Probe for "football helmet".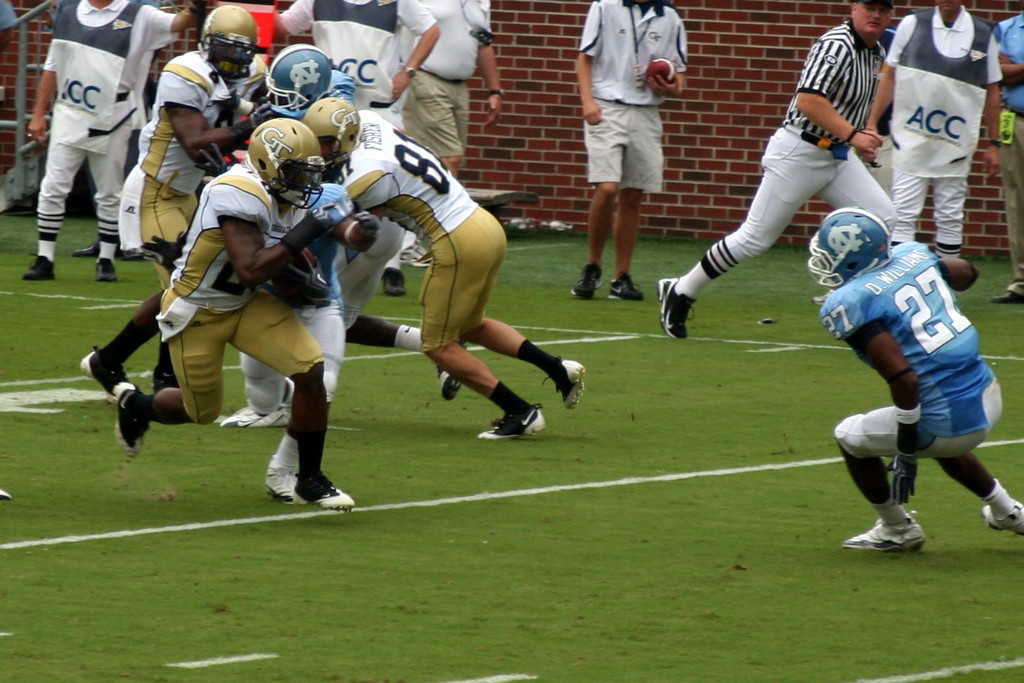
Probe result: crop(247, 120, 326, 211).
